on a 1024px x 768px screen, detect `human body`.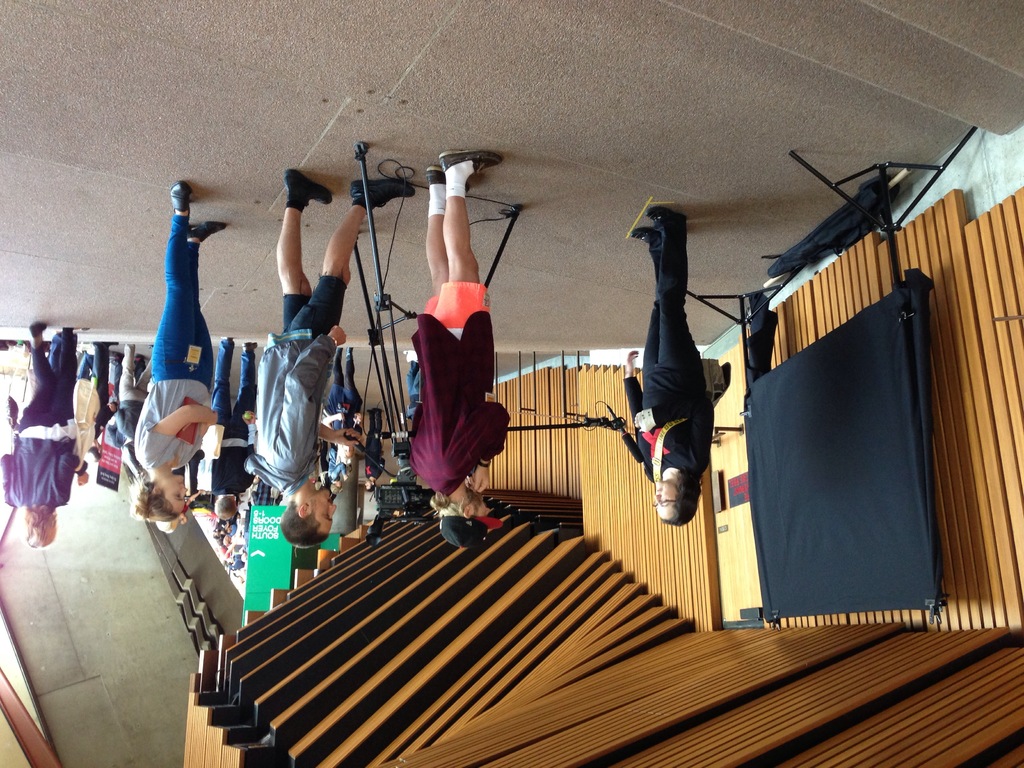
<region>388, 217, 501, 536</region>.
